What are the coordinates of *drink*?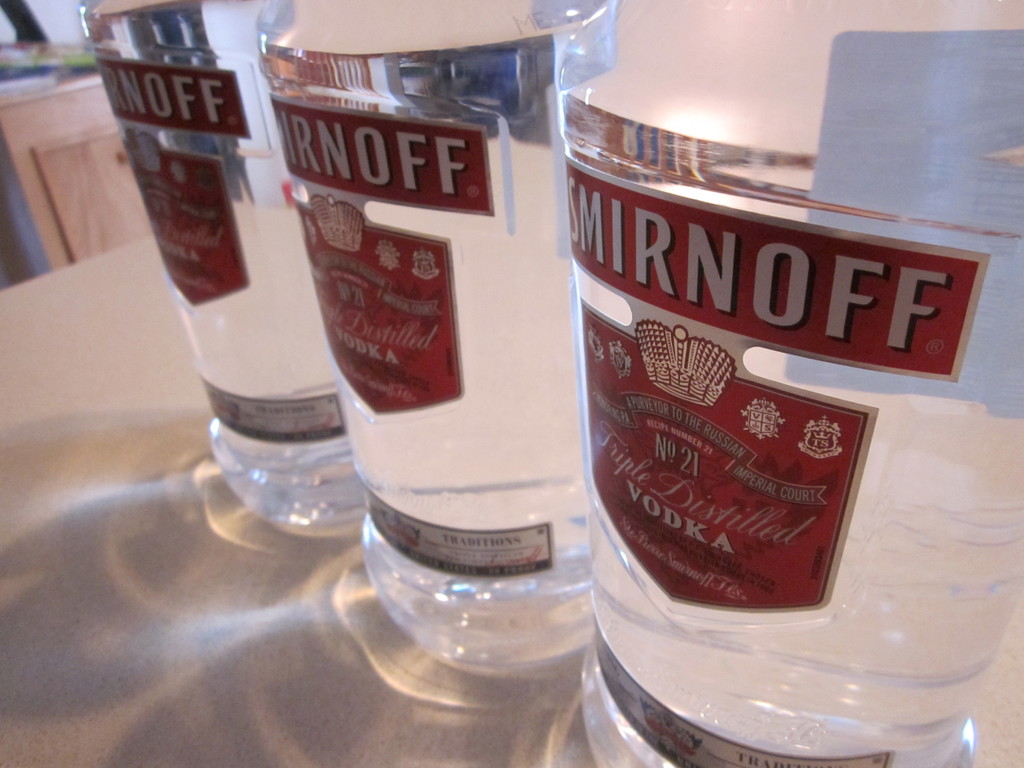
detection(71, 0, 375, 544).
